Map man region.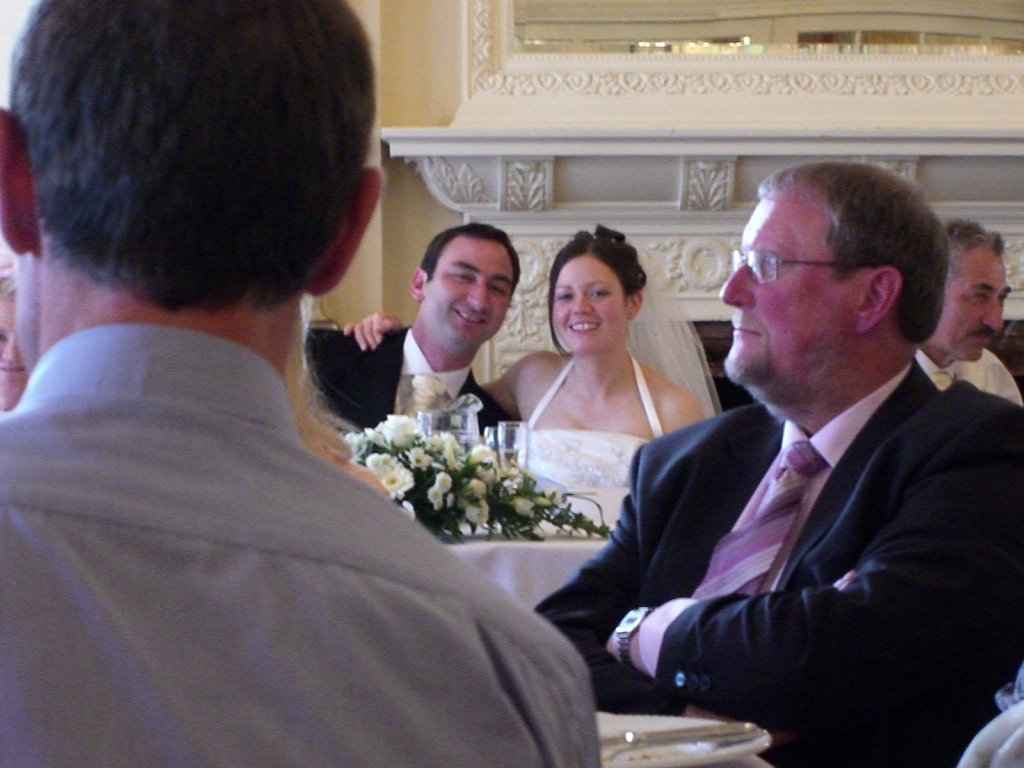
Mapped to detection(534, 158, 1023, 767).
